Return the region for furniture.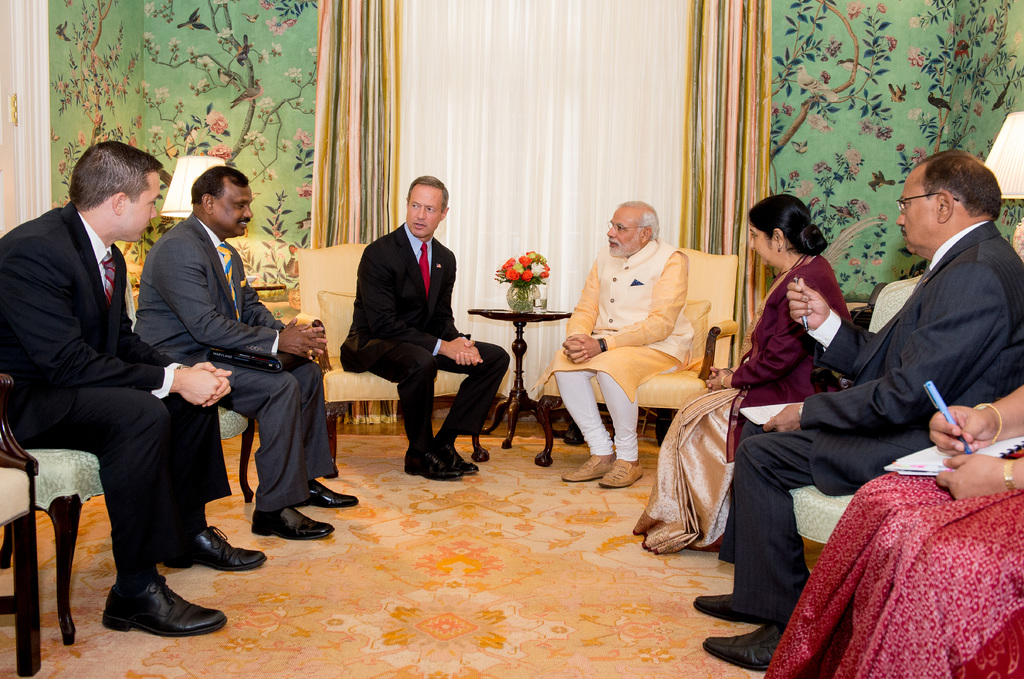
<region>534, 243, 742, 467</region>.
